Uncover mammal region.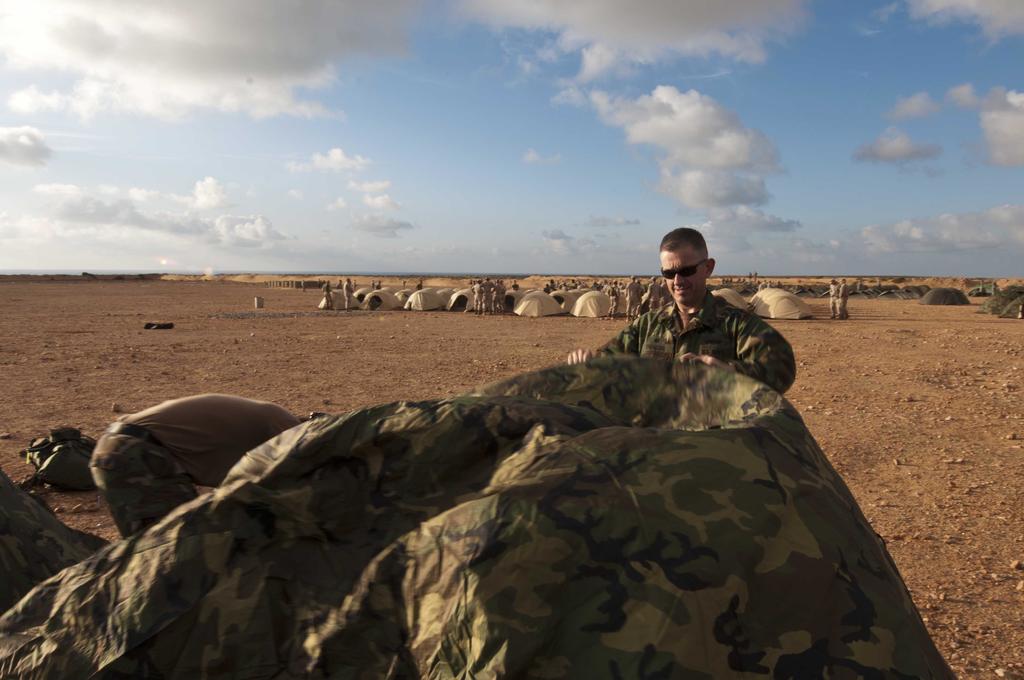
Uncovered: BBox(299, 280, 305, 294).
